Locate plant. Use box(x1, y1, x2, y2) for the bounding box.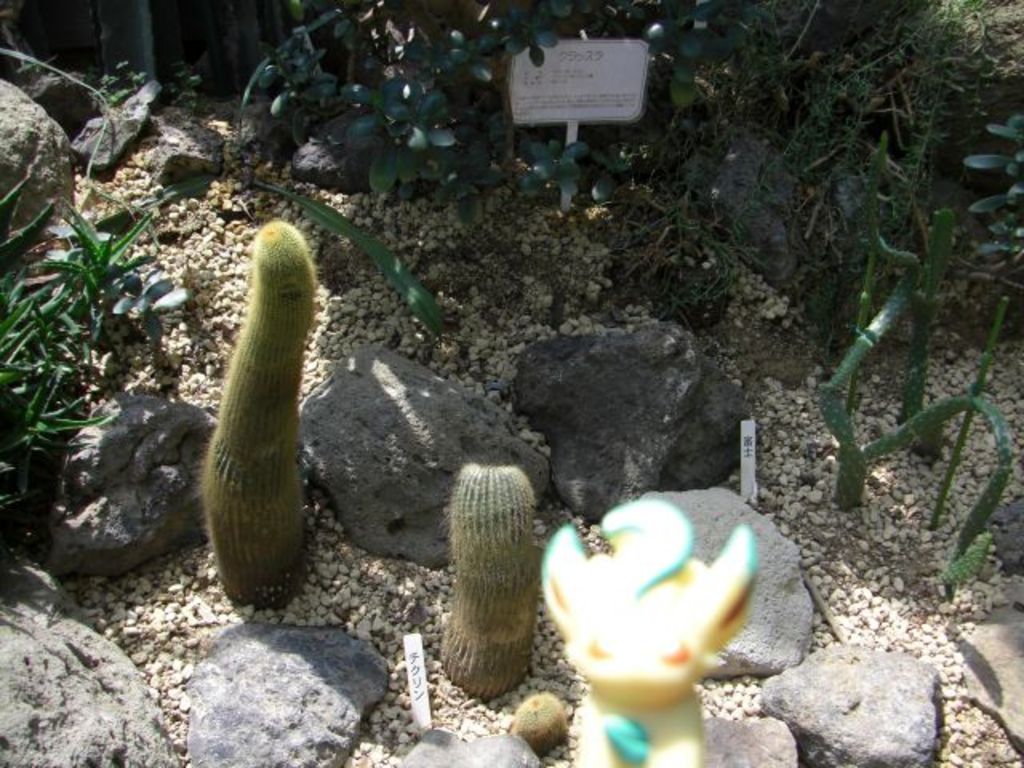
box(222, 0, 1022, 354).
